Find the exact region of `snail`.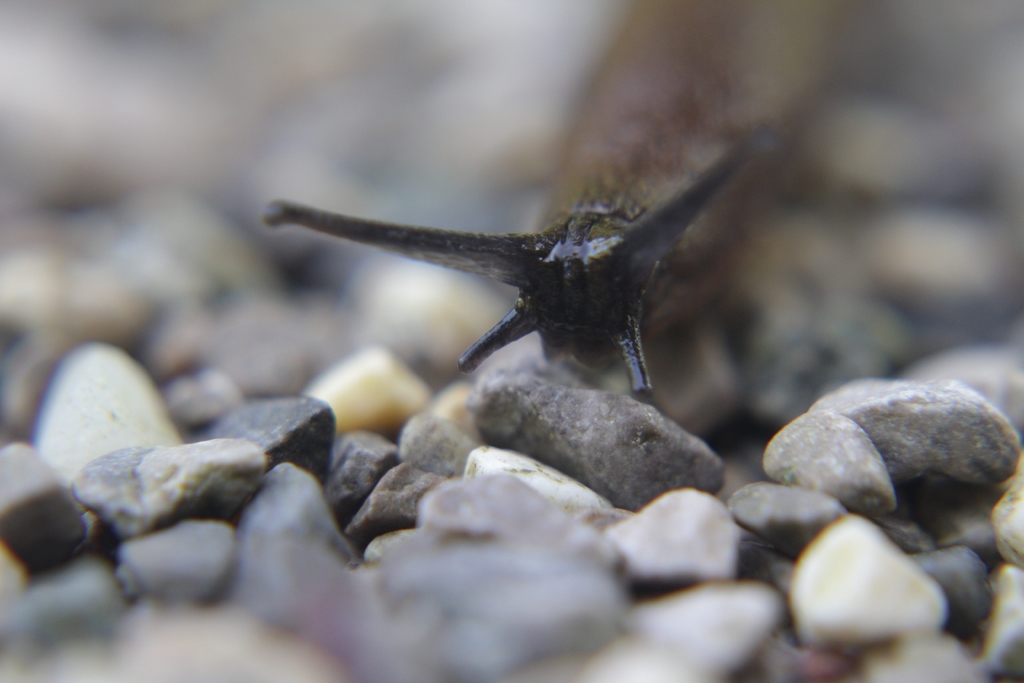
Exact region: [left=264, top=0, right=871, bottom=404].
